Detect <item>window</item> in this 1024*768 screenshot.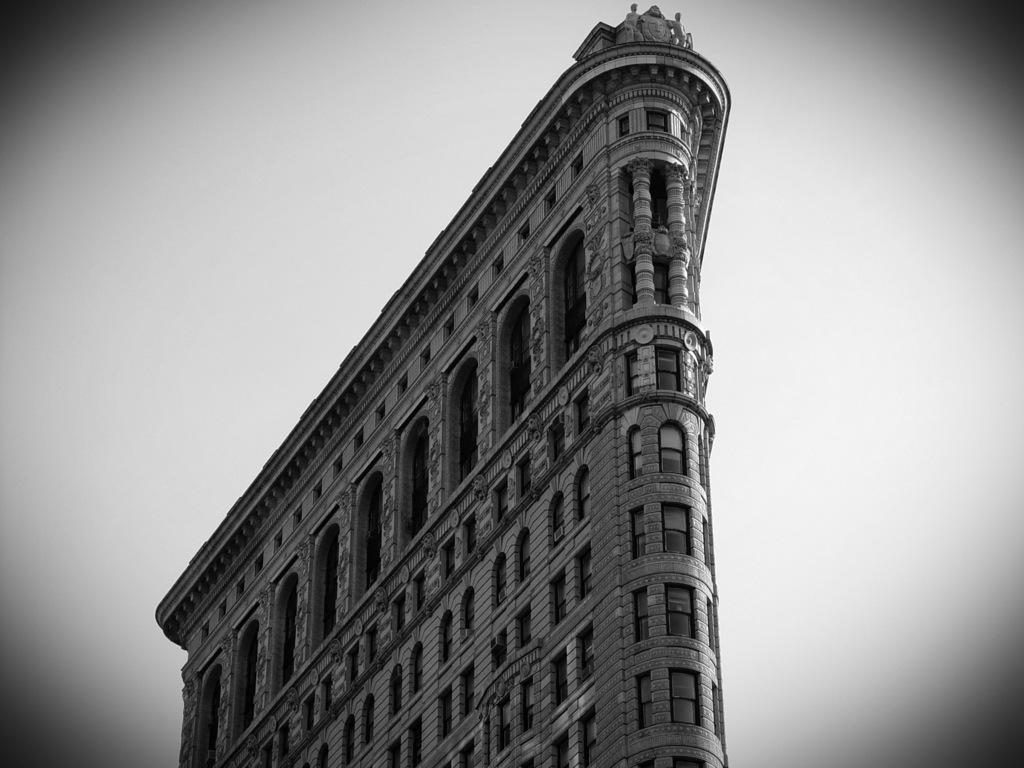
Detection: 518/674/538/733.
